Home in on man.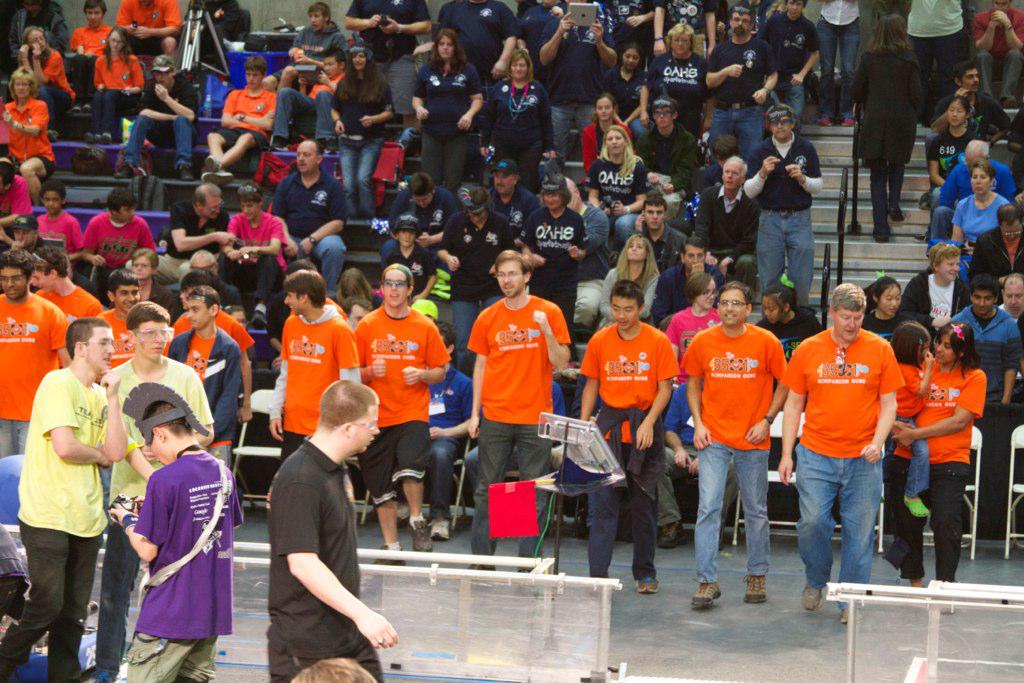
Homed in at <box>117,0,184,67</box>.
